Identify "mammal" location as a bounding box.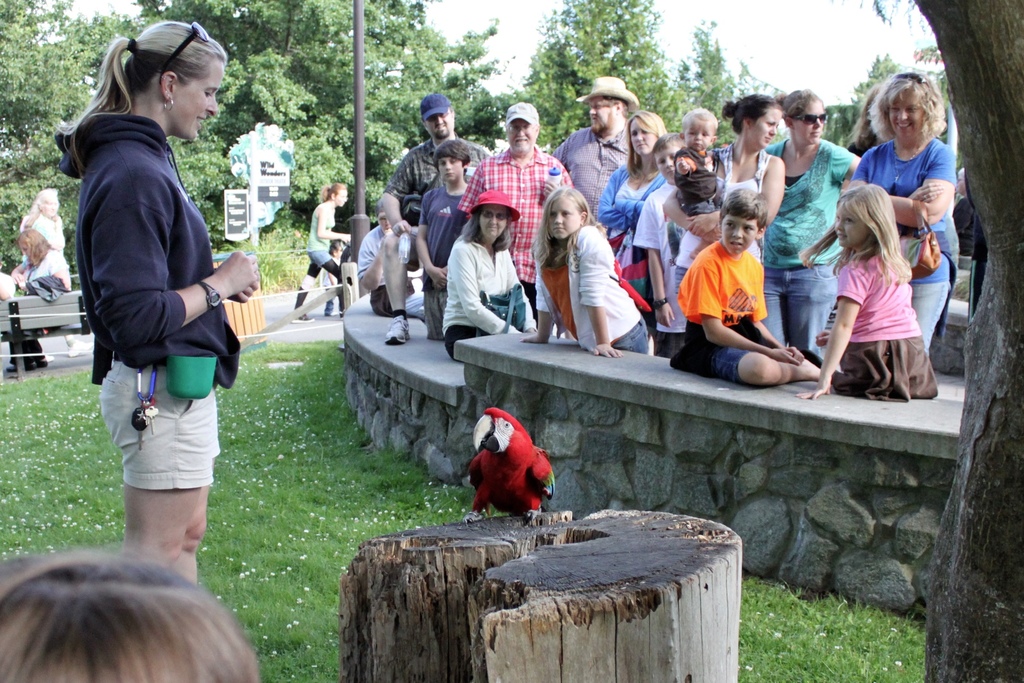
bbox=[768, 84, 867, 364].
